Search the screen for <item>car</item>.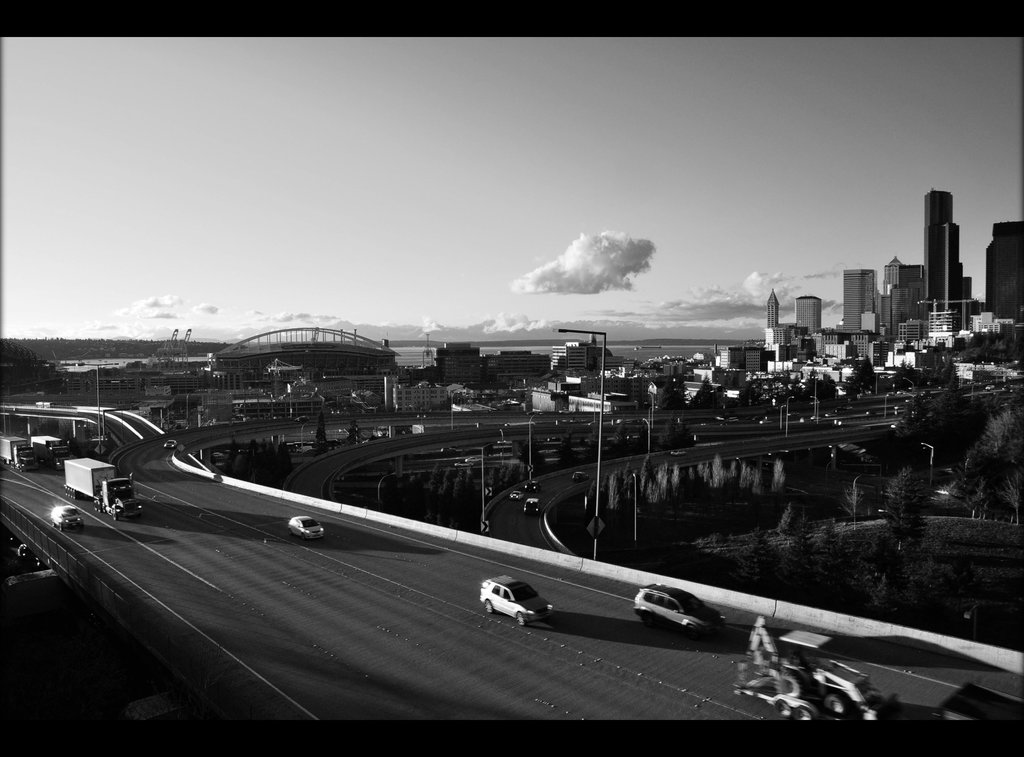
Found at locate(478, 574, 553, 629).
